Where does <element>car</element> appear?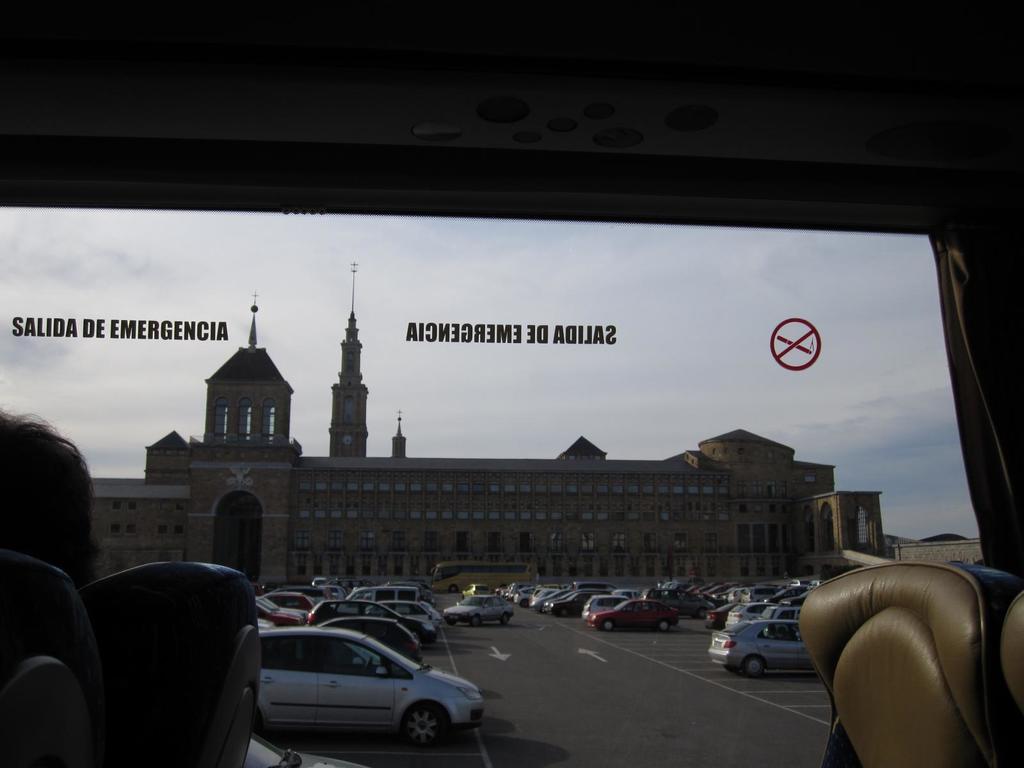
Appears at 303:593:444:652.
